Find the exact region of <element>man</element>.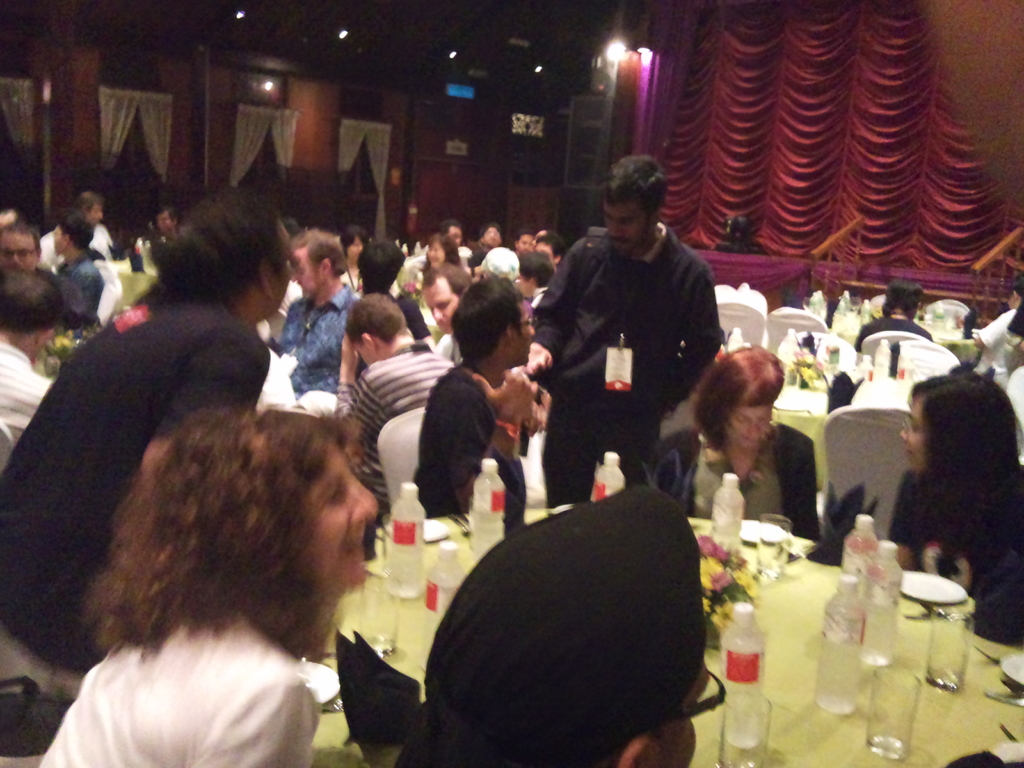
Exact region: <box>524,152,710,479</box>.
